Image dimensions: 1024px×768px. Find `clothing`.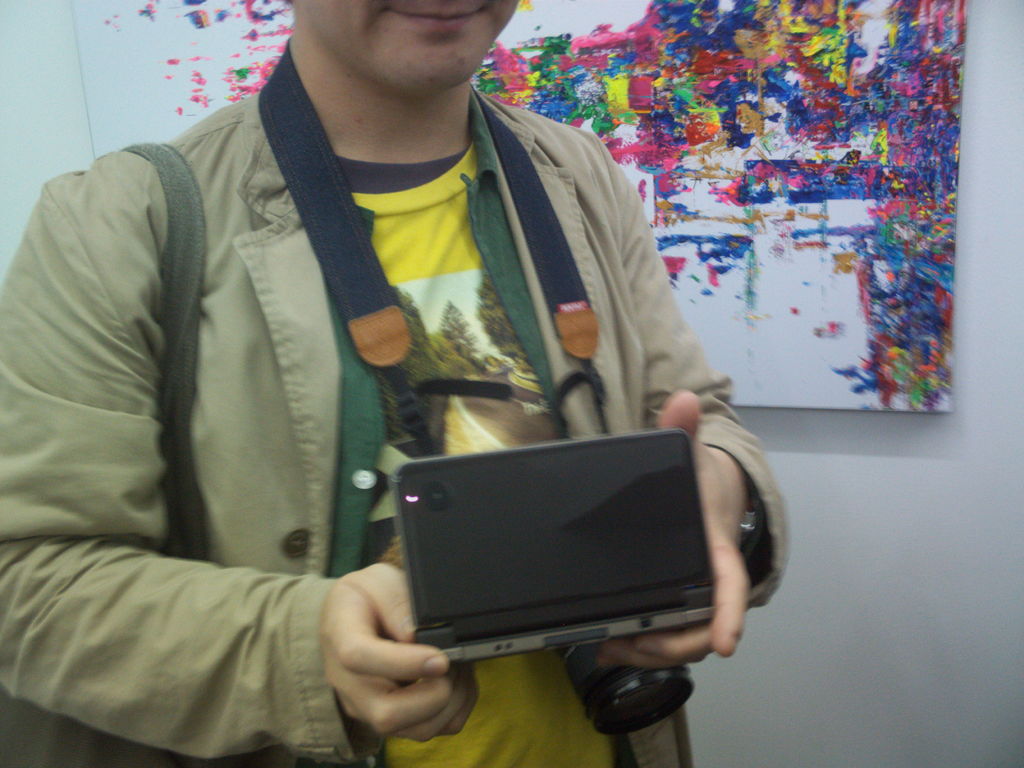
76:35:794:767.
